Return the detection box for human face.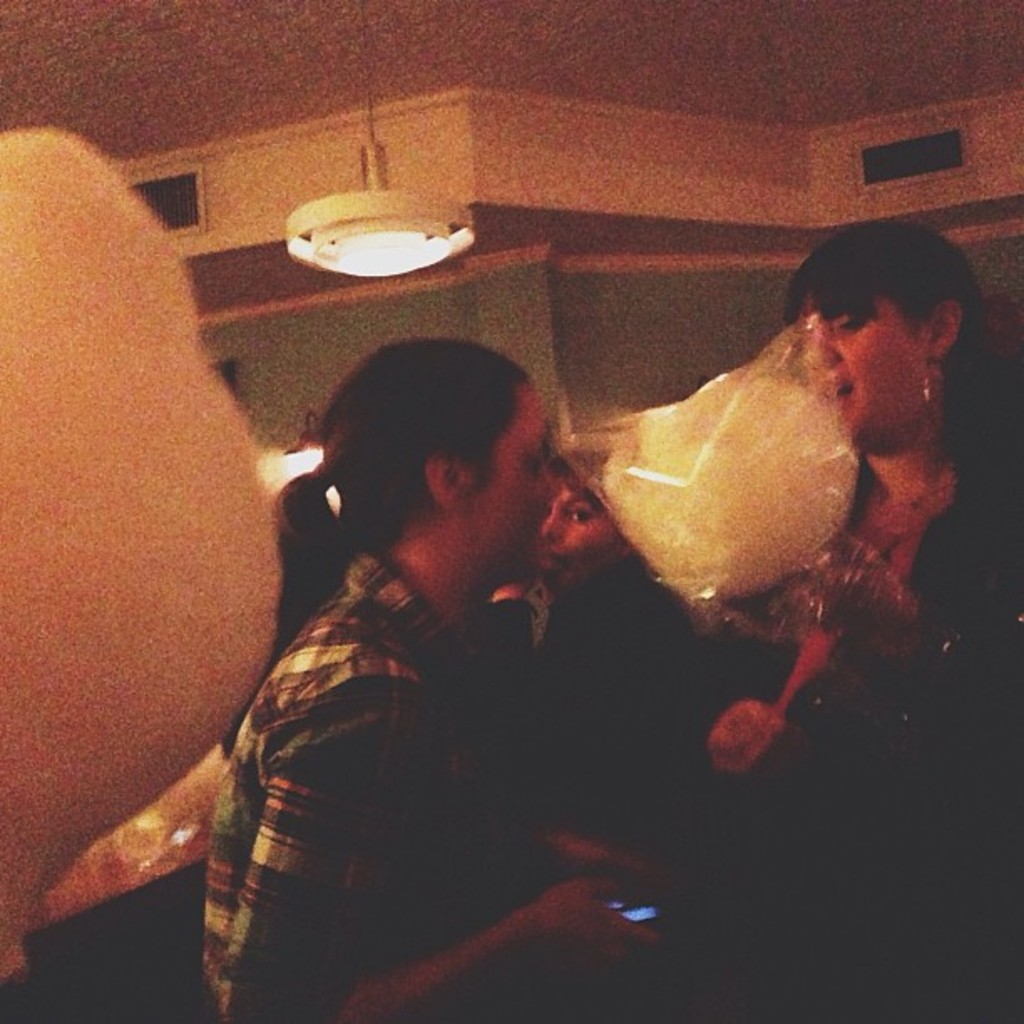
box=[808, 306, 917, 440].
